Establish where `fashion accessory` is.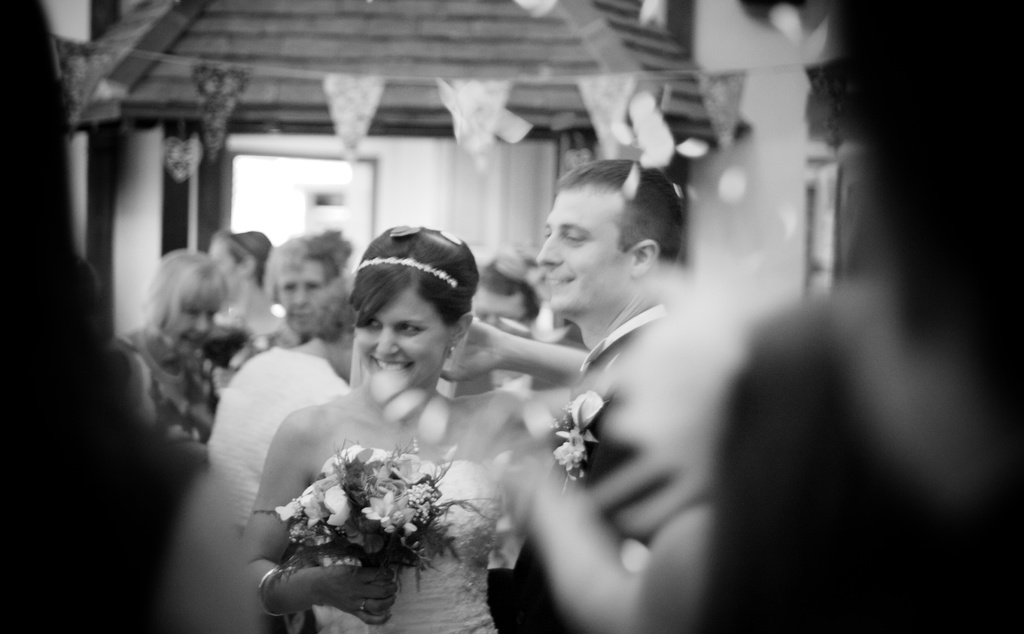
Established at (394, 222, 465, 241).
